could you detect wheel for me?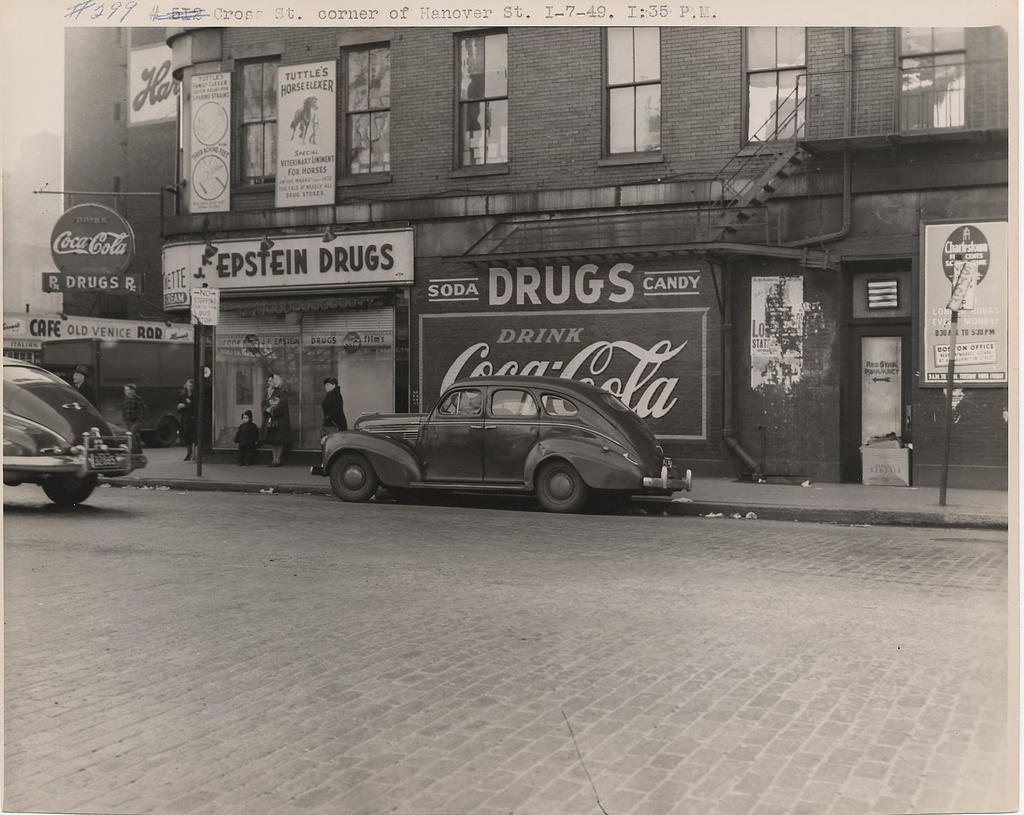
Detection result: (534,456,588,516).
